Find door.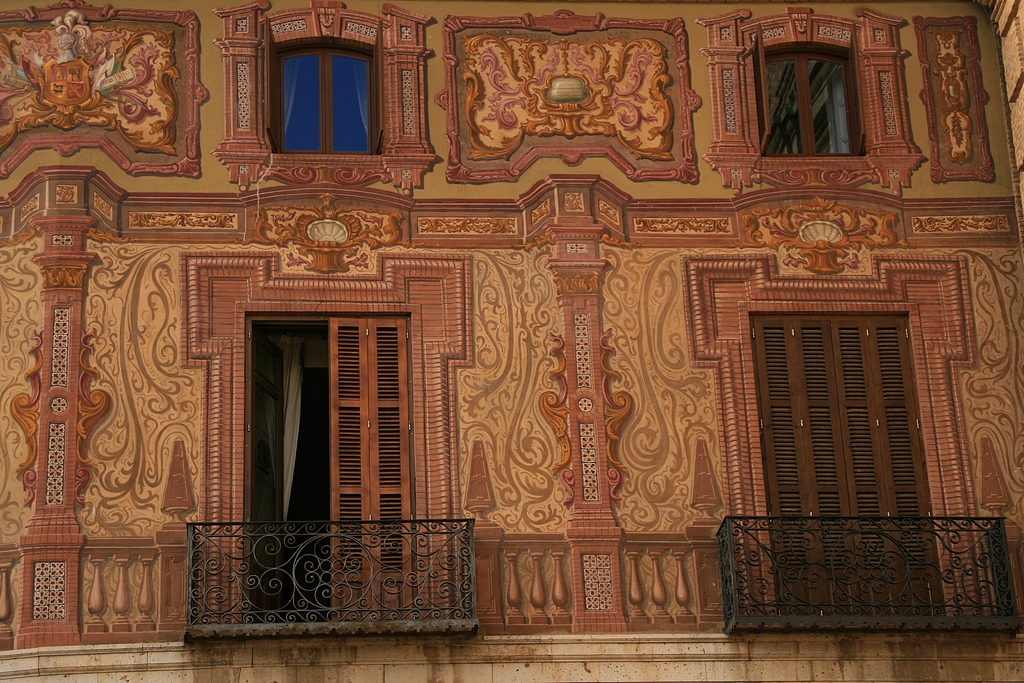
<bbox>229, 300, 412, 561</bbox>.
